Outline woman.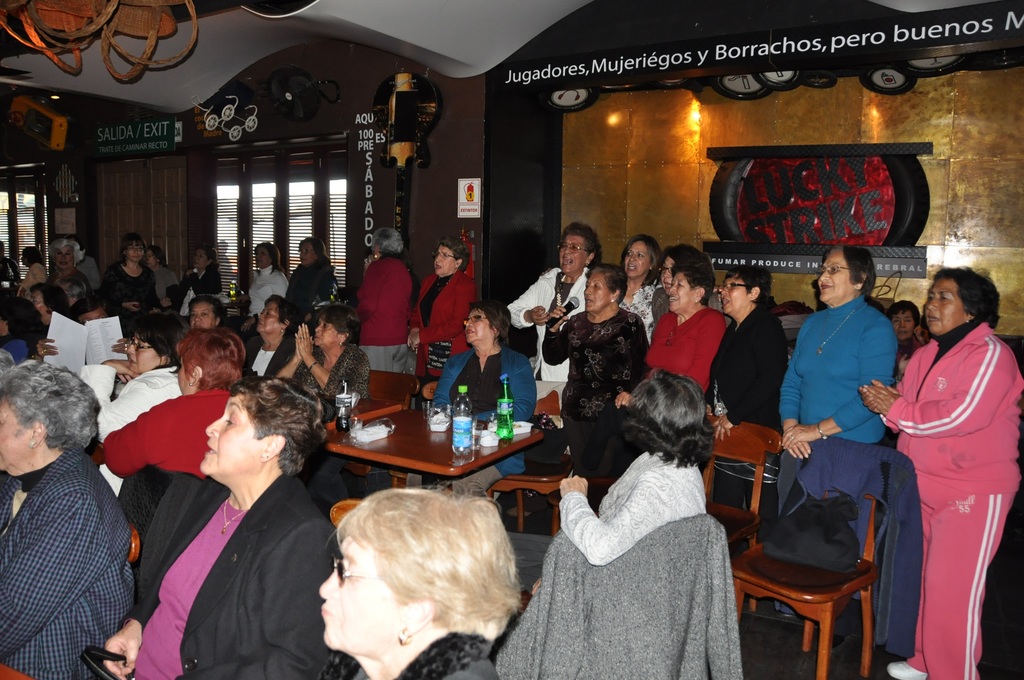
Outline: rect(101, 329, 244, 483).
